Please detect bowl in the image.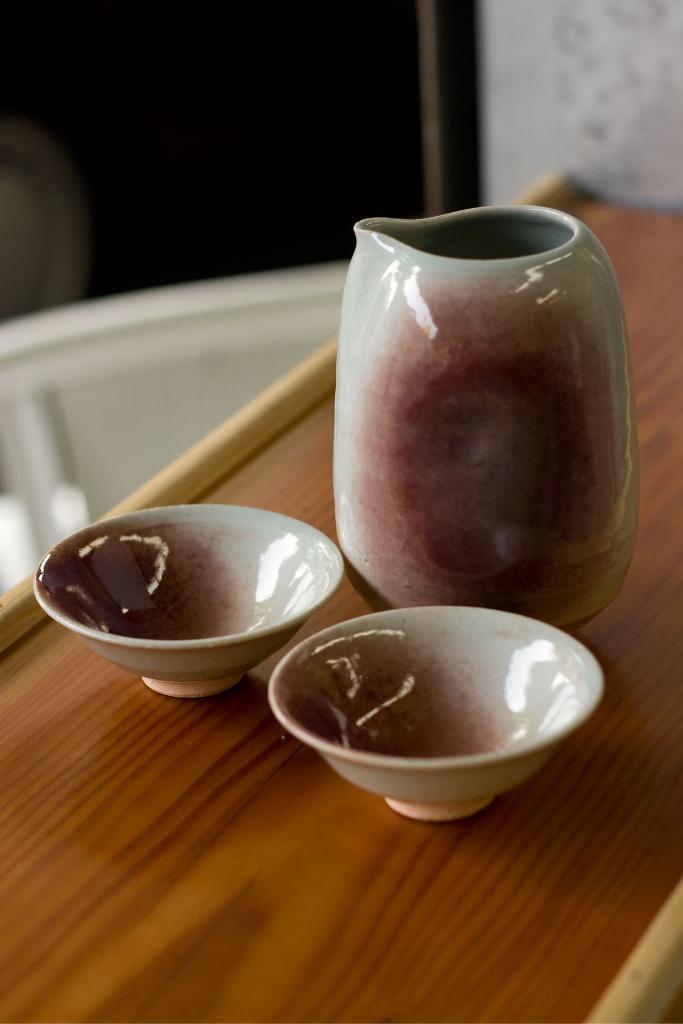
264:602:604:826.
